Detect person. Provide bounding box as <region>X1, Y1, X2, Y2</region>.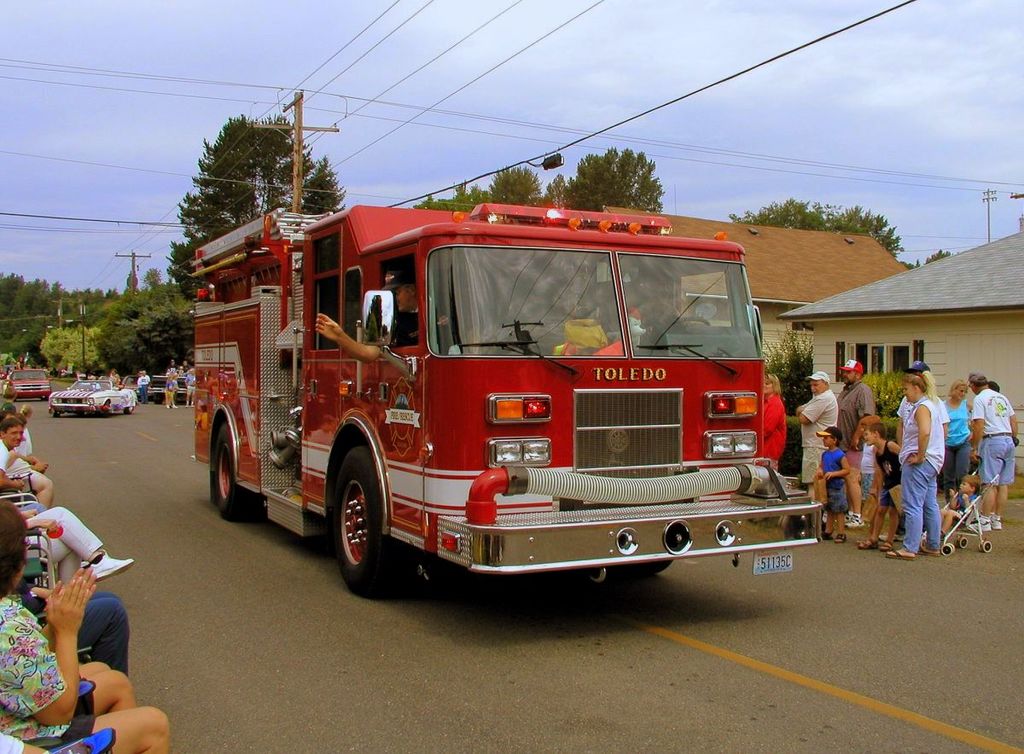
<region>99, 371, 106, 388</region>.
